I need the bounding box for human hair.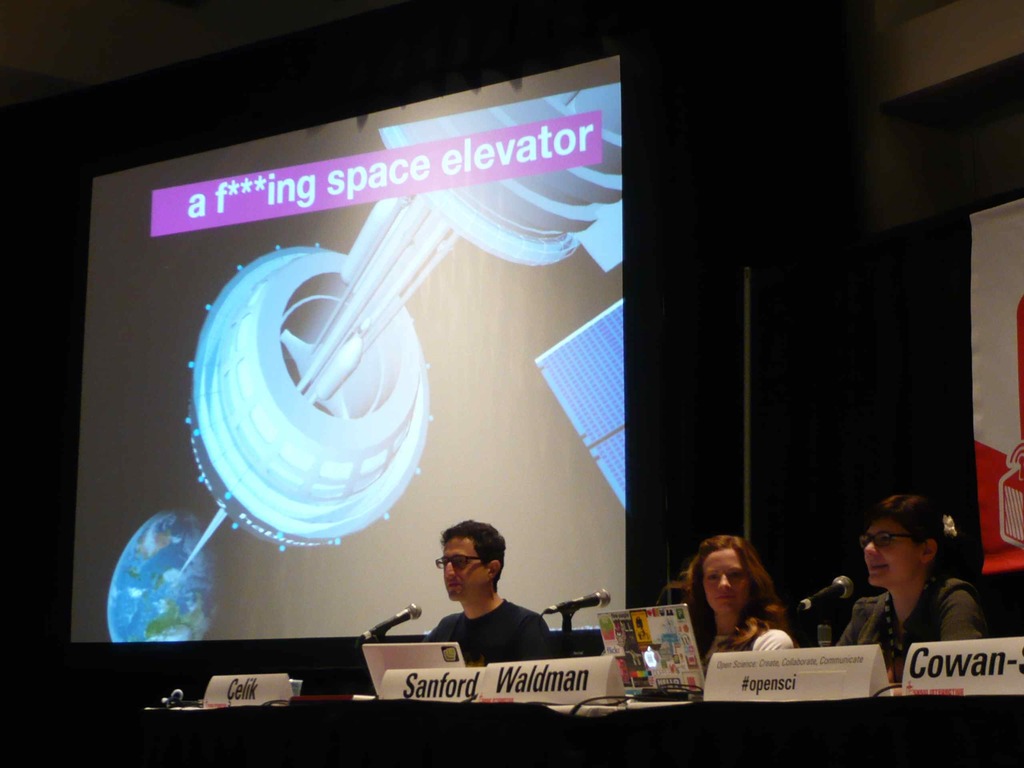
Here it is: l=440, t=516, r=506, b=584.
